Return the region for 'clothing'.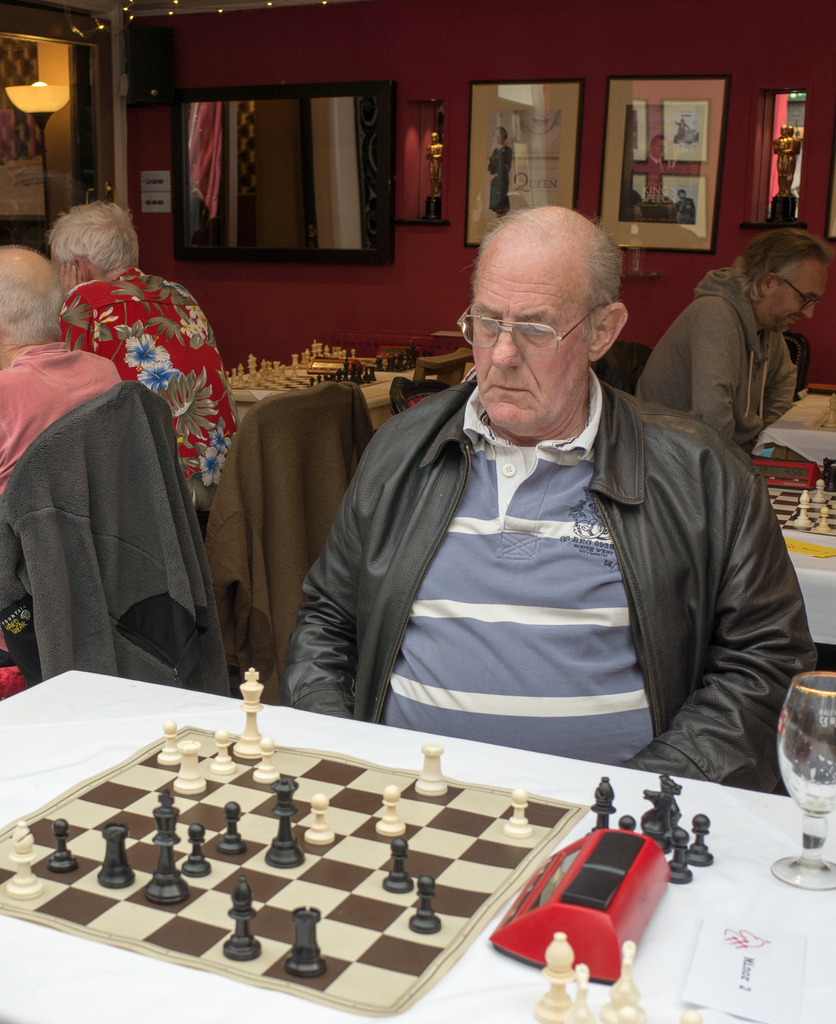
bbox=(266, 335, 794, 780).
